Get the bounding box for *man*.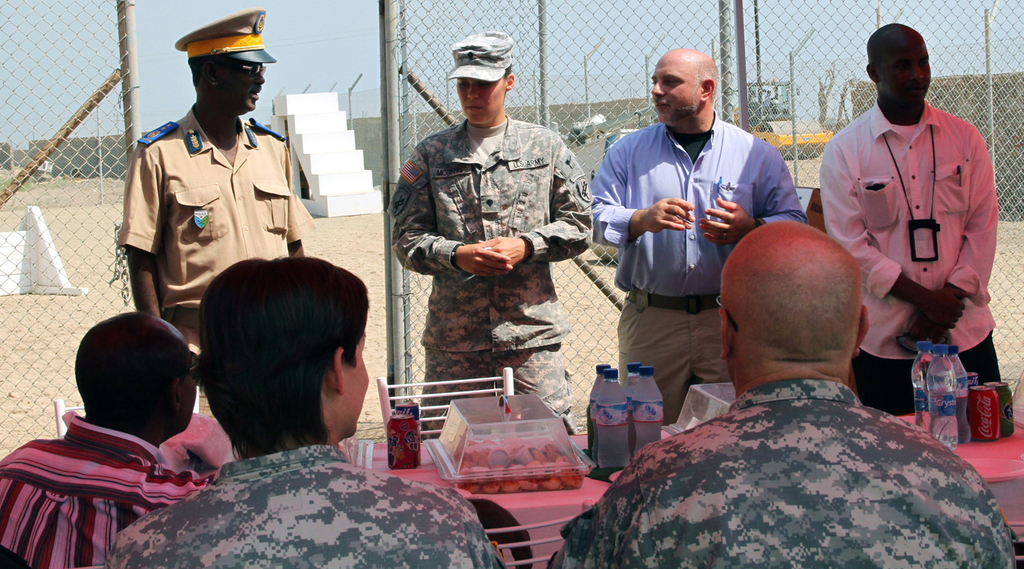
pyautogui.locateOnScreen(393, 26, 601, 416).
